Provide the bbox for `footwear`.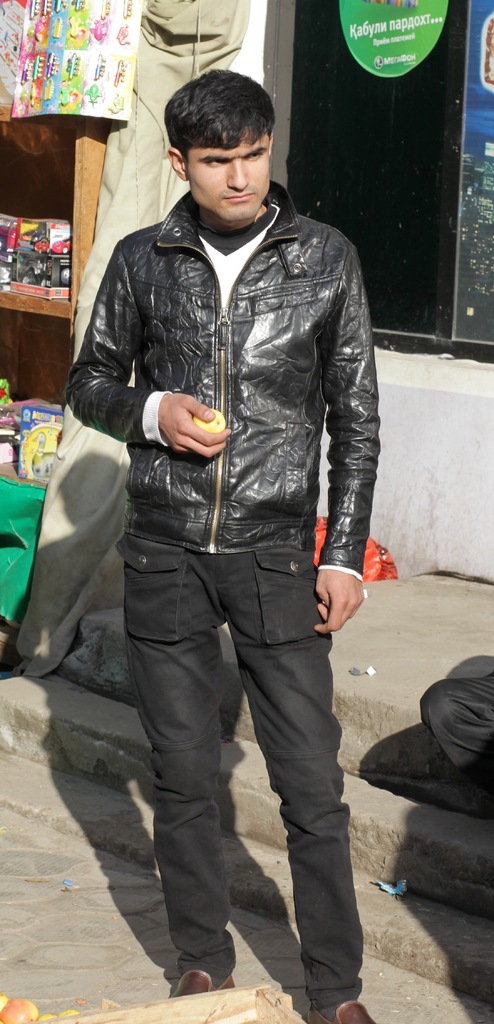
309, 1000, 374, 1023.
